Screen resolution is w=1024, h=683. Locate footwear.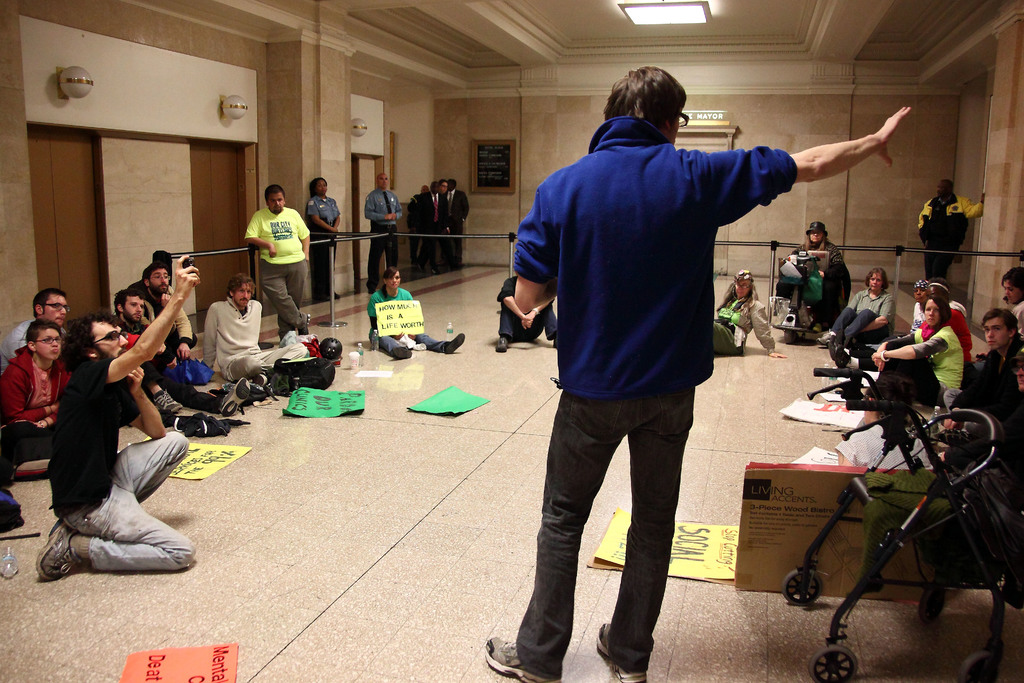
390, 345, 413, 361.
